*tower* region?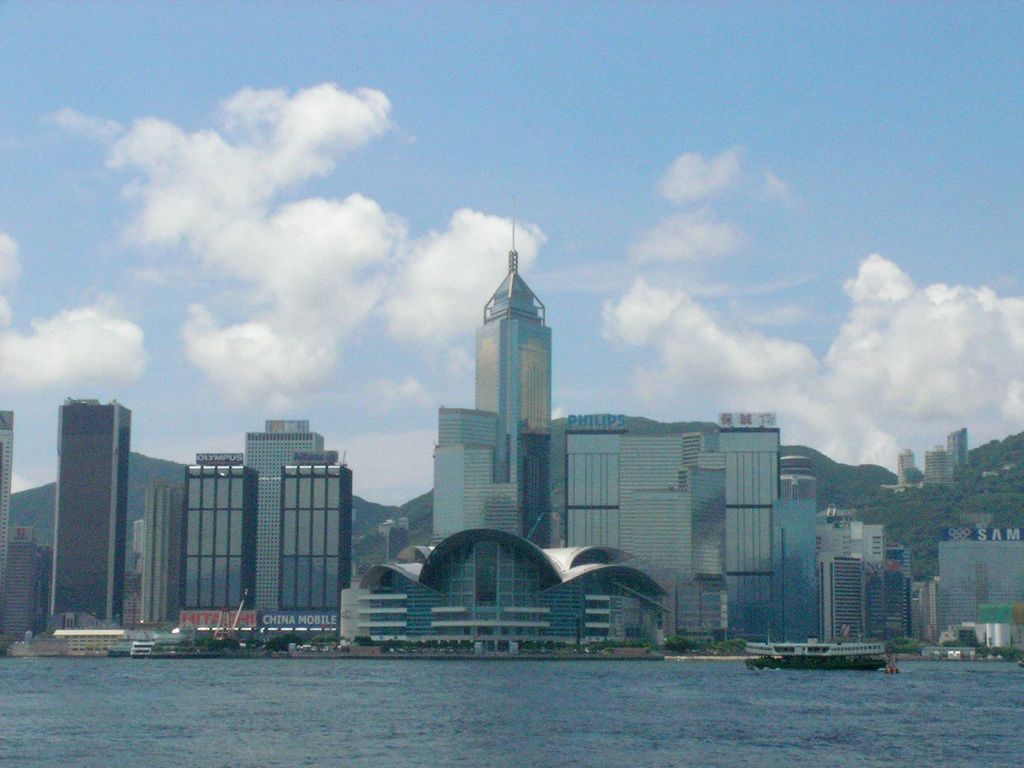
region(440, 409, 502, 544)
